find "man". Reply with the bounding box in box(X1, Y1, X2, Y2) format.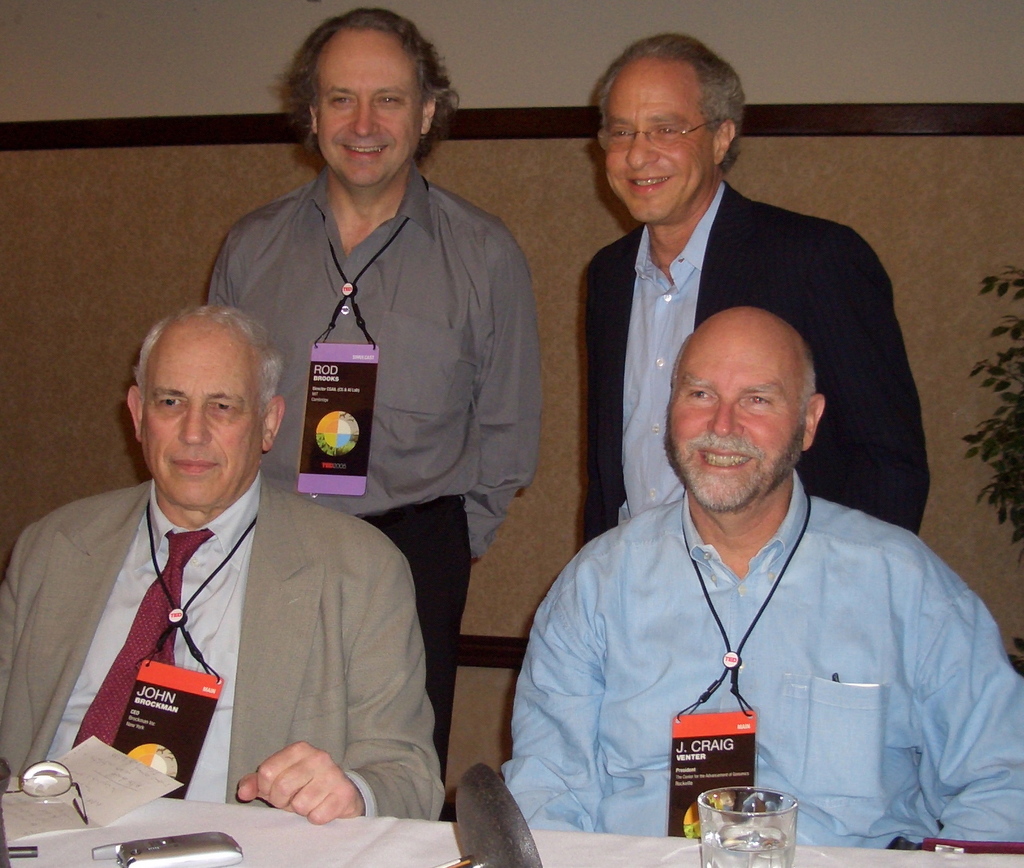
box(571, 31, 933, 559).
